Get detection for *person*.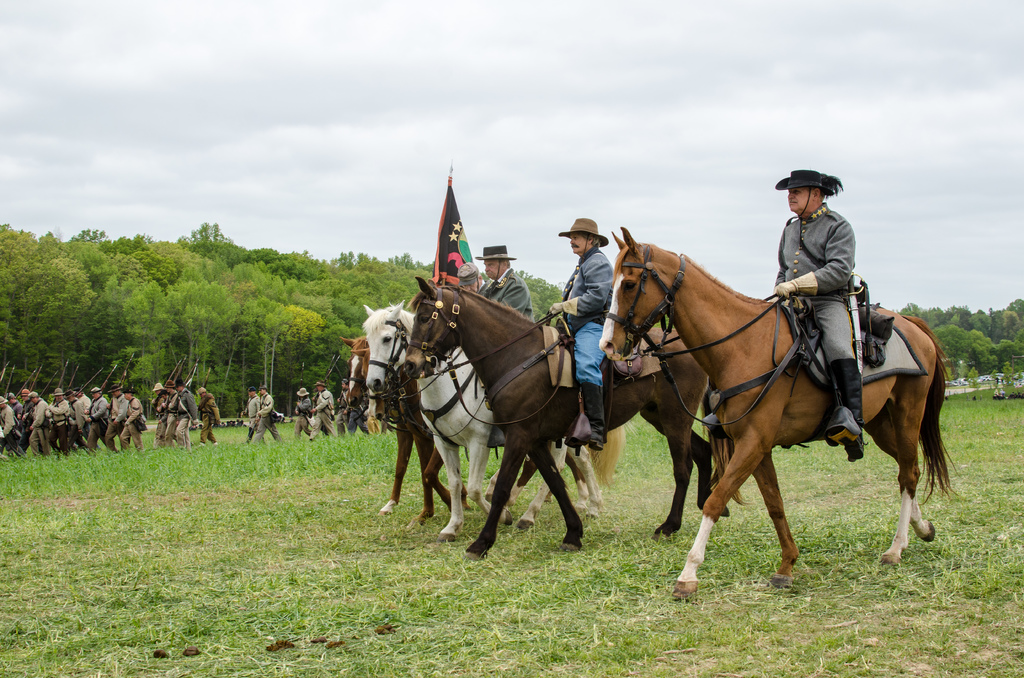
Detection: (475, 241, 534, 324).
